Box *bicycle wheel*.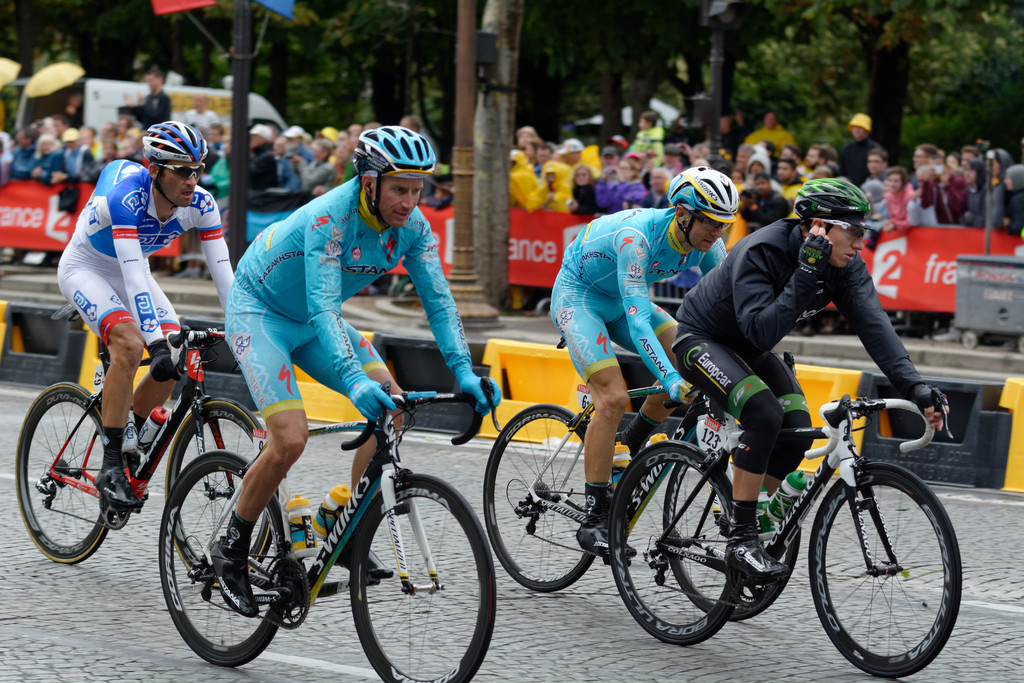
[x1=665, y1=418, x2=803, y2=614].
